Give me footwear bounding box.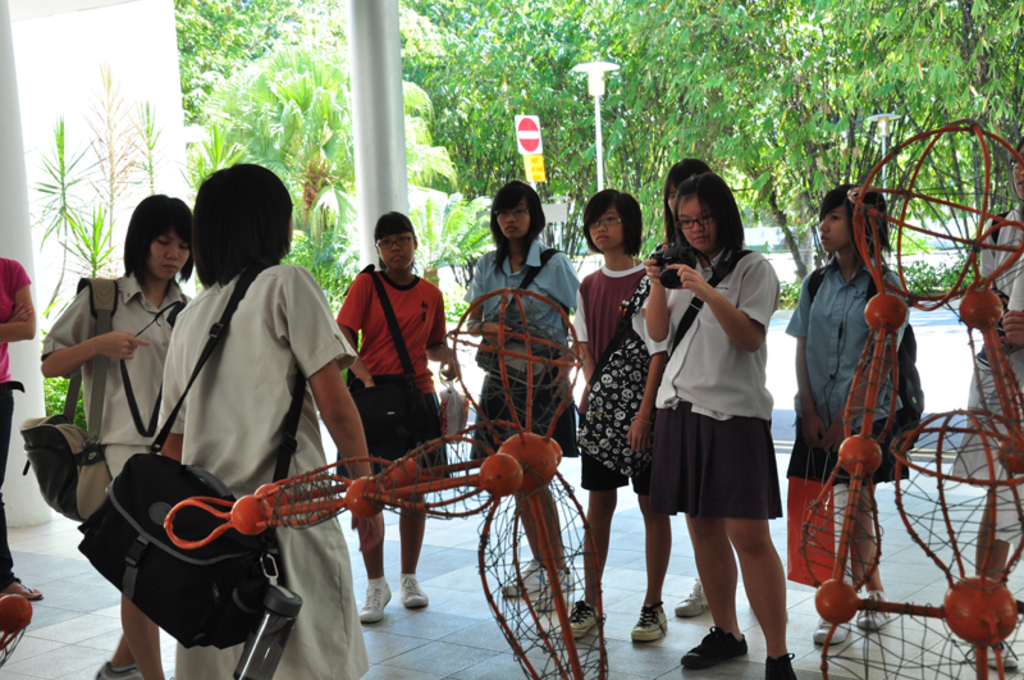
398 576 426 608.
